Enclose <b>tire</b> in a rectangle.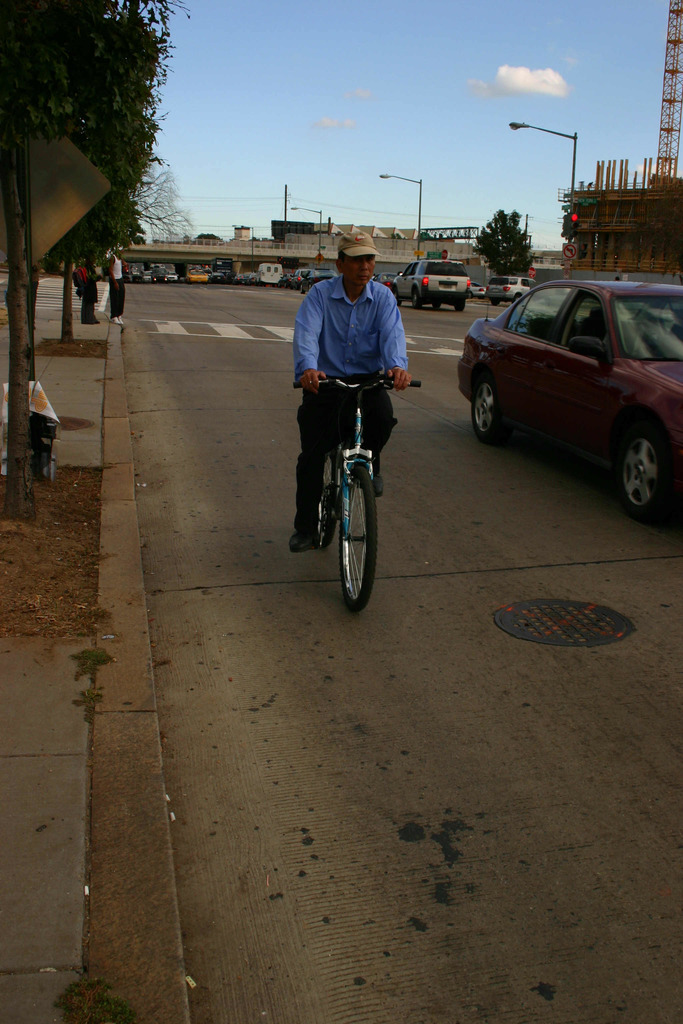
bbox=[318, 452, 336, 548].
